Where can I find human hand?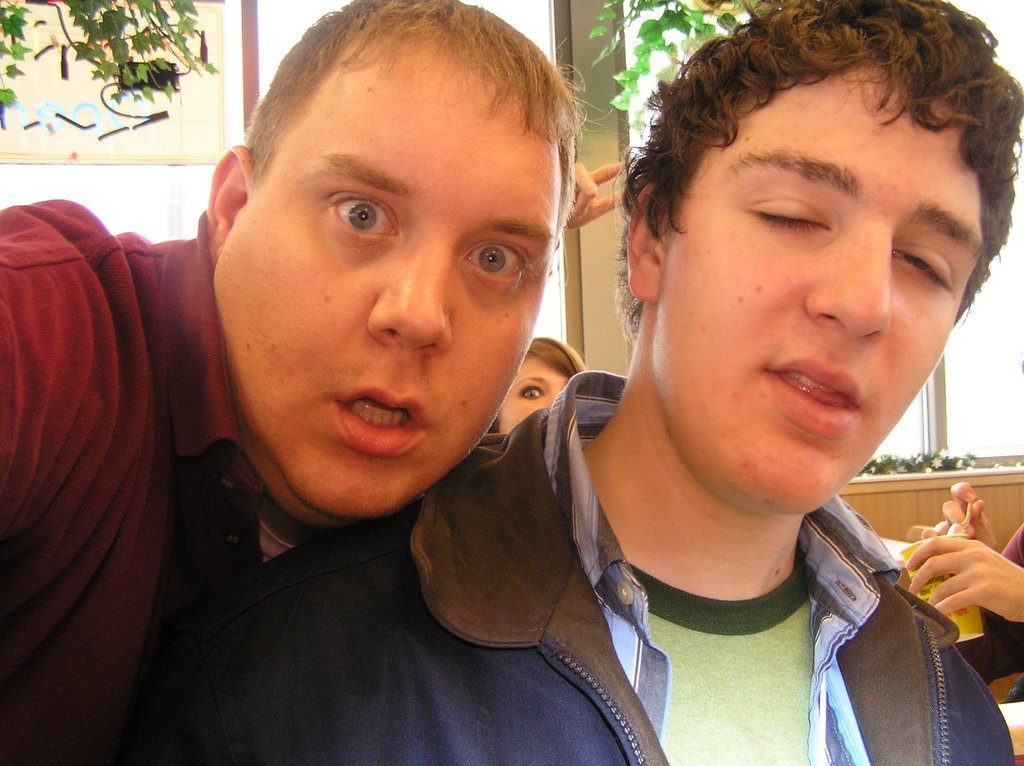
You can find it at {"x1": 922, "y1": 481, "x2": 996, "y2": 554}.
